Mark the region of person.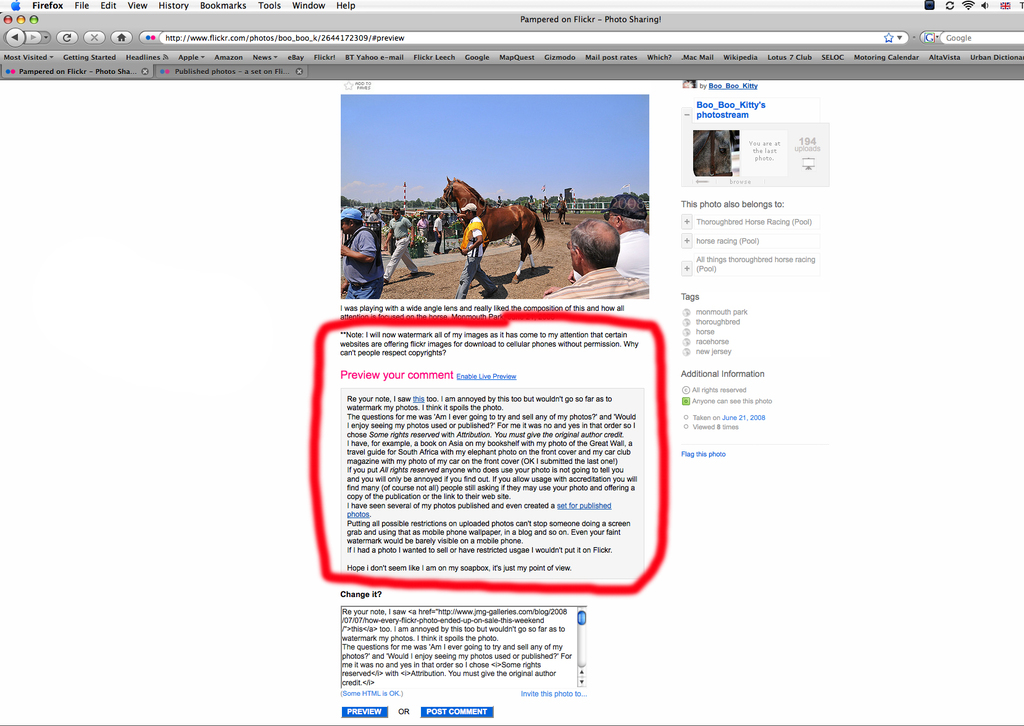
Region: [left=342, top=206, right=385, bottom=304].
